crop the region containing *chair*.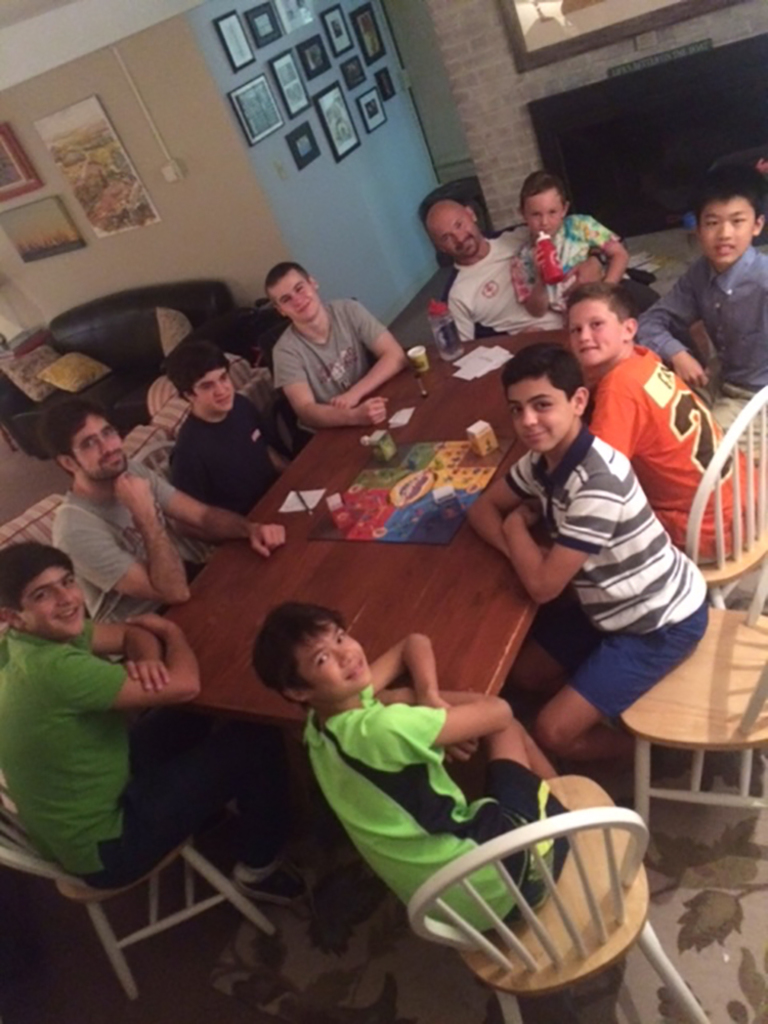
Crop region: 678,380,767,603.
